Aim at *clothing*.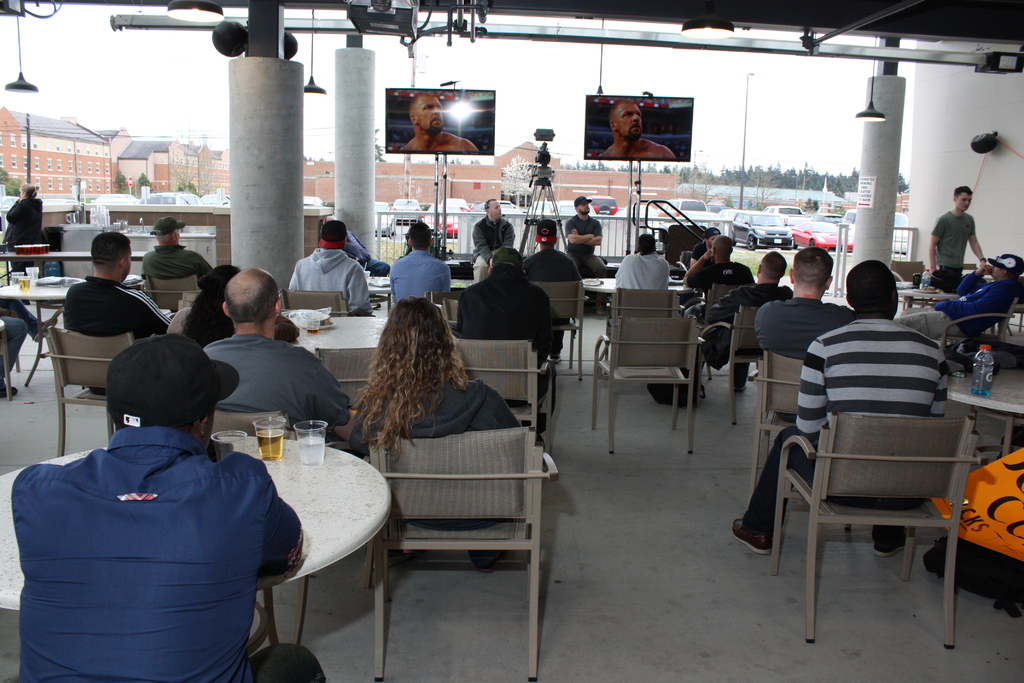
Aimed at 704,263,751,288.
